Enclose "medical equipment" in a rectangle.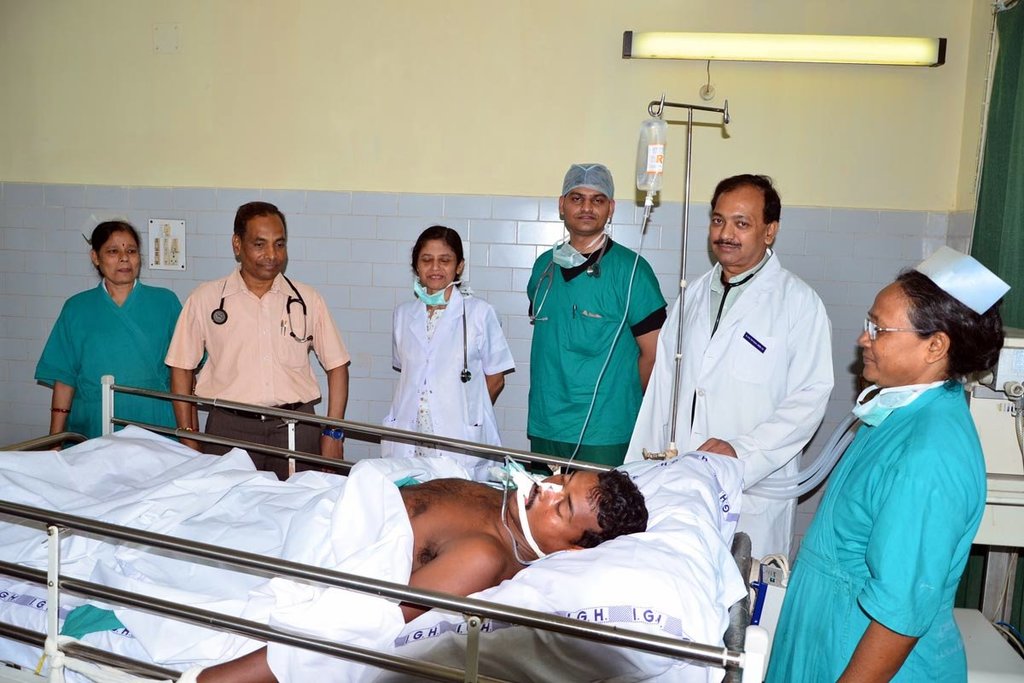
0,210,821,682.
